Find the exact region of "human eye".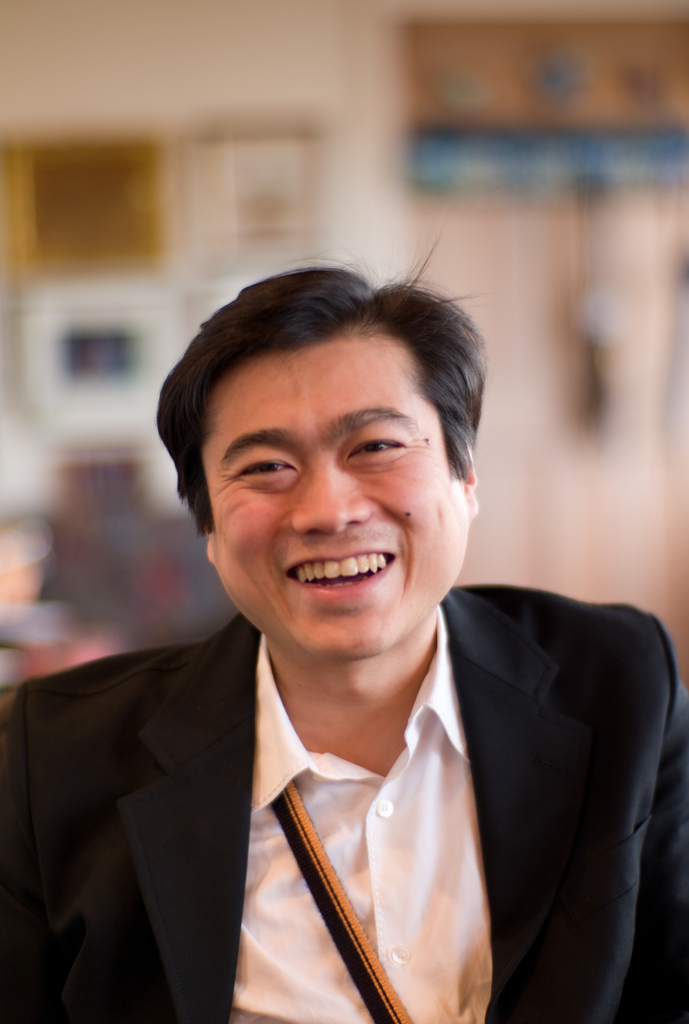
Exact region: [344,435,405,458].
